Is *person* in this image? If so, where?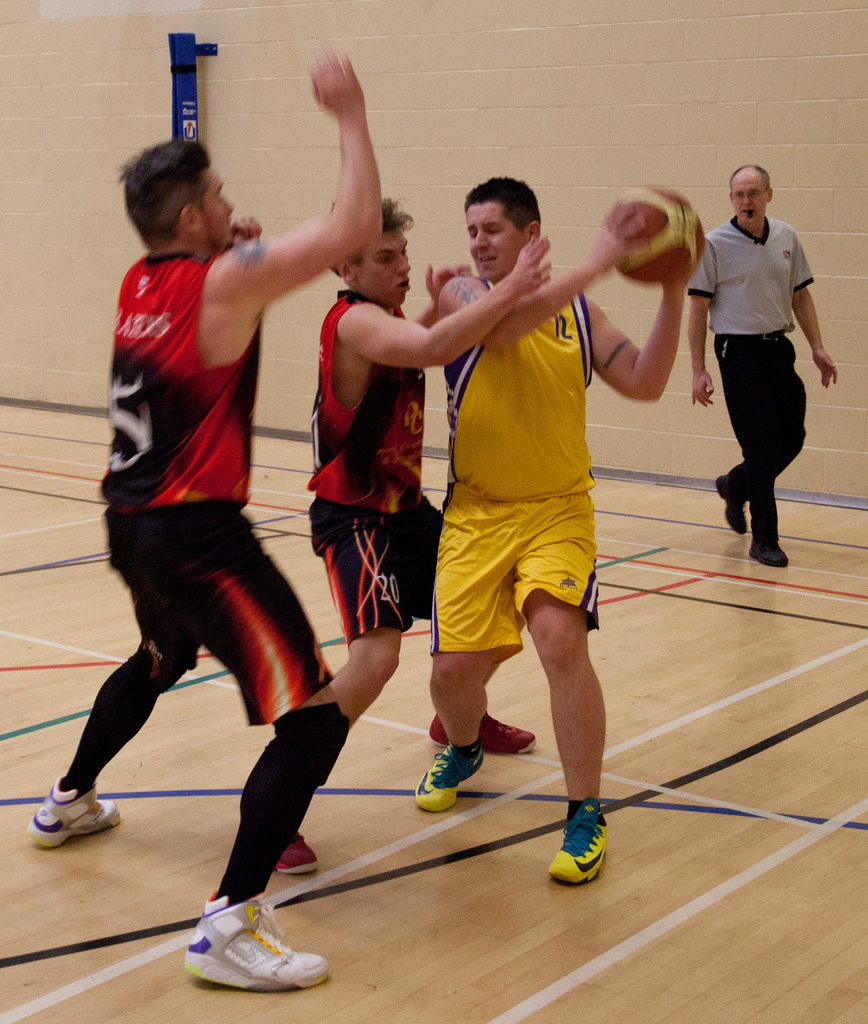
Yes, at detection(27, 48, 385, 991).
